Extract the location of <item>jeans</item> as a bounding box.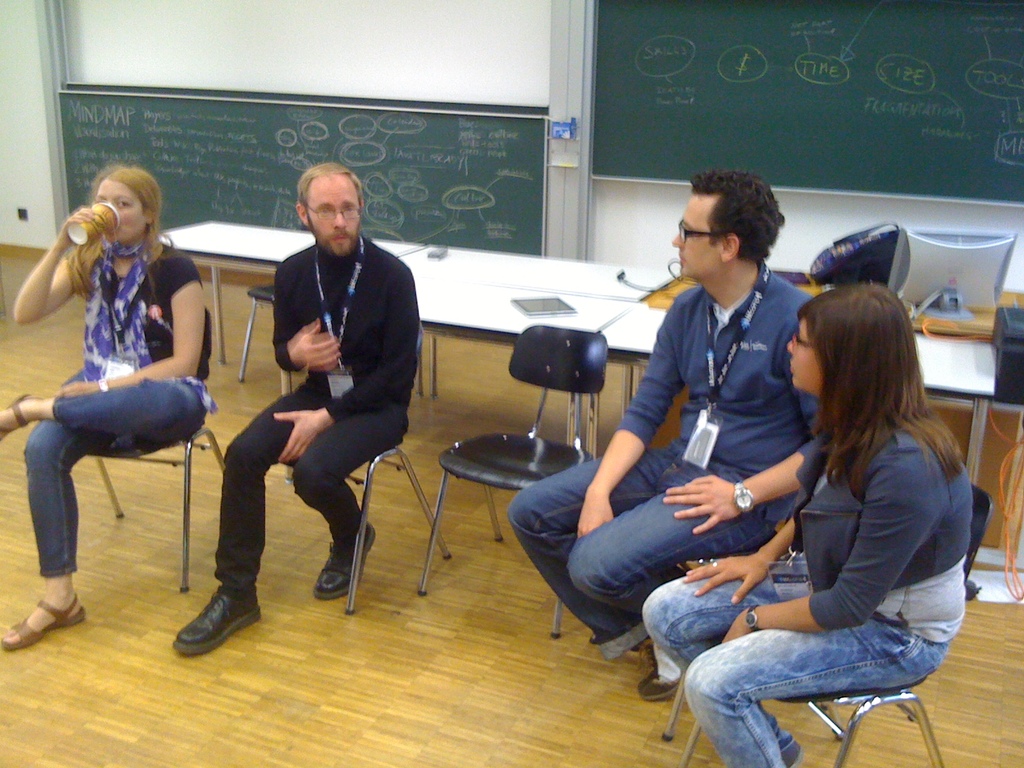
<bbox>506, 444, 801, 668</bbox>.
